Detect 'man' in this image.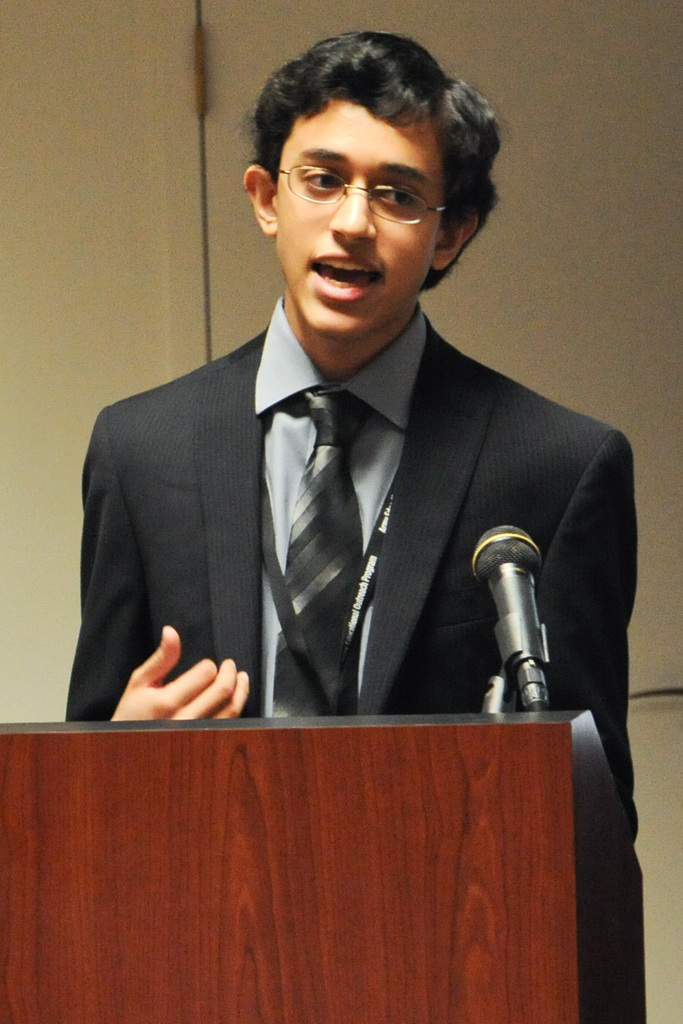
Detection: pyautogui.locateOnScreen(72, 60, 621, 809).
